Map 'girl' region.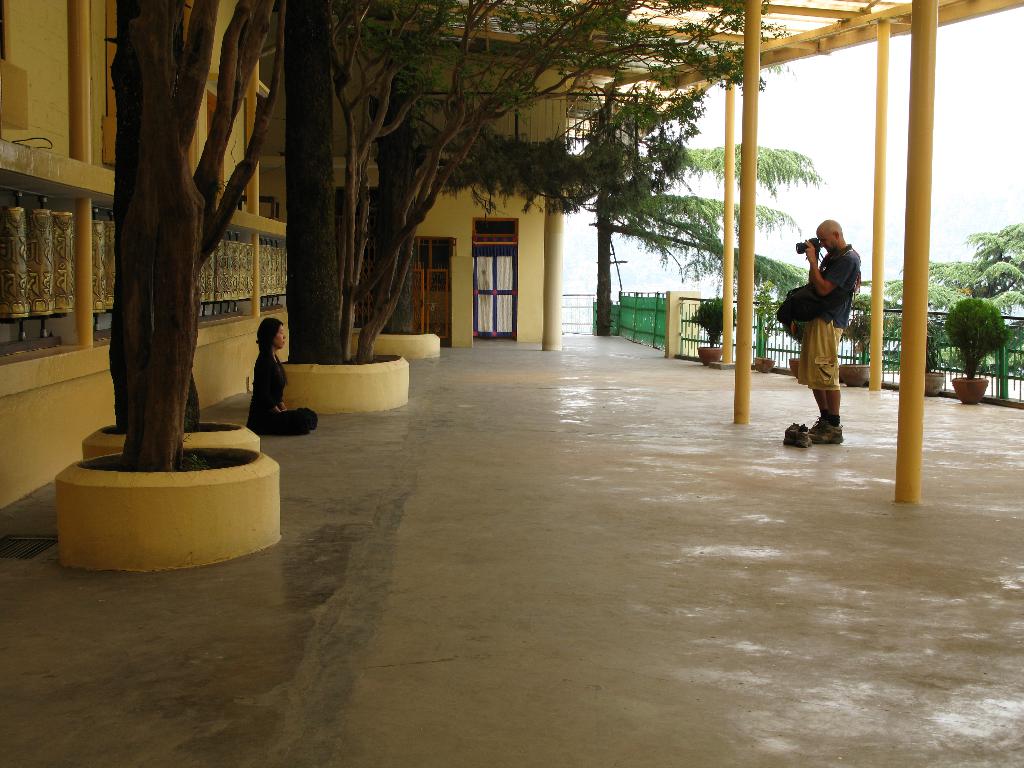
Mapped to [246,319,317,436].
